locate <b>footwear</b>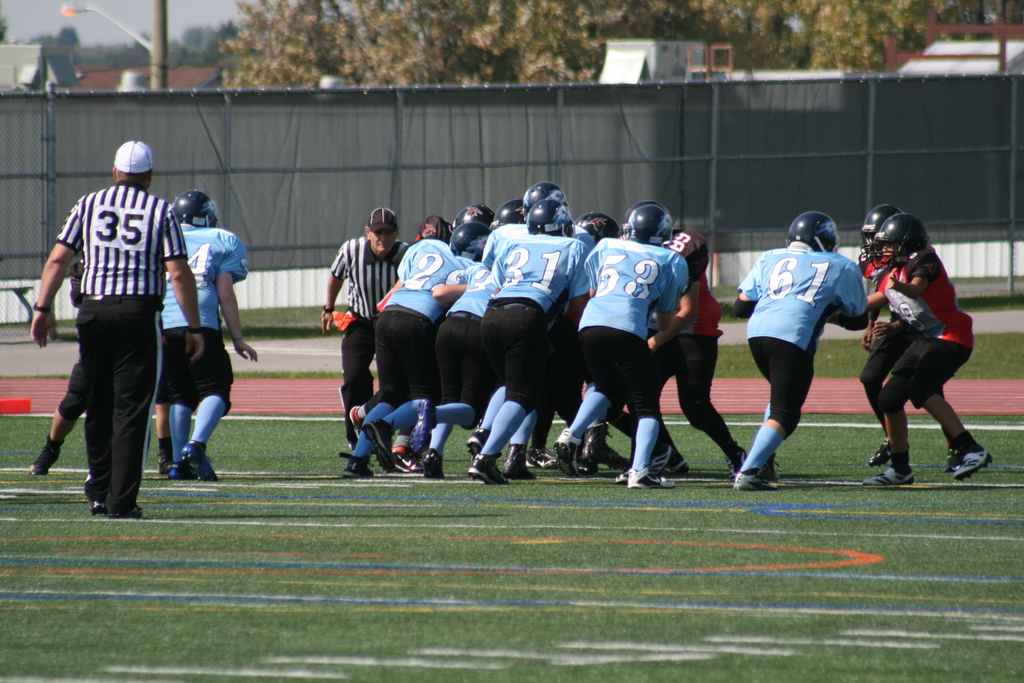
left=602, top=452, right=628, bottom=470
